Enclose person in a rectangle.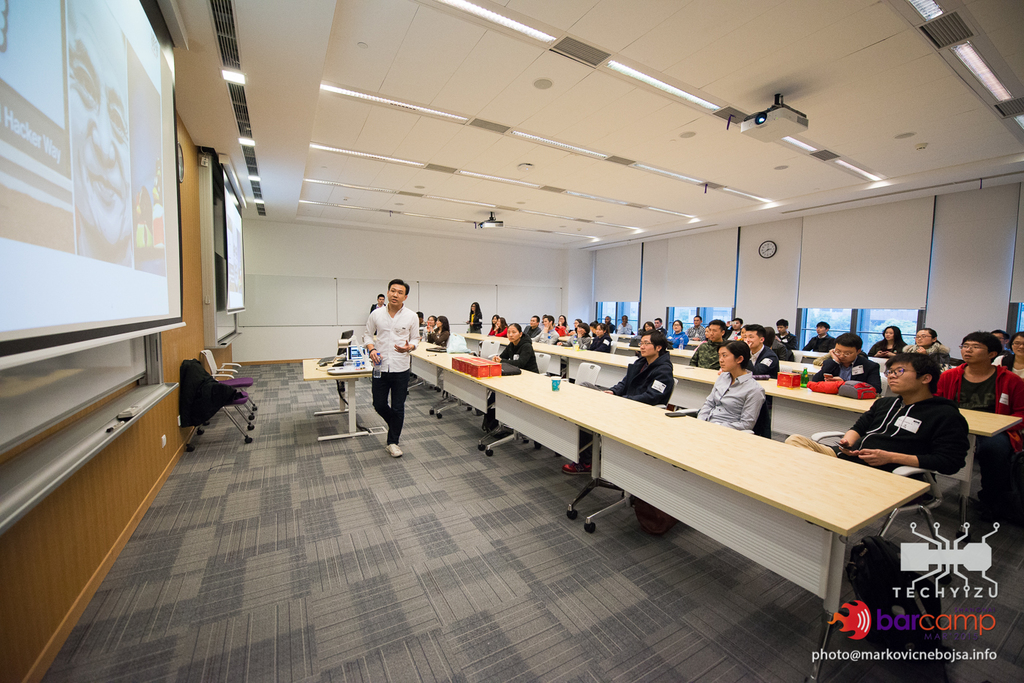
[427, 314, 450, 346].
